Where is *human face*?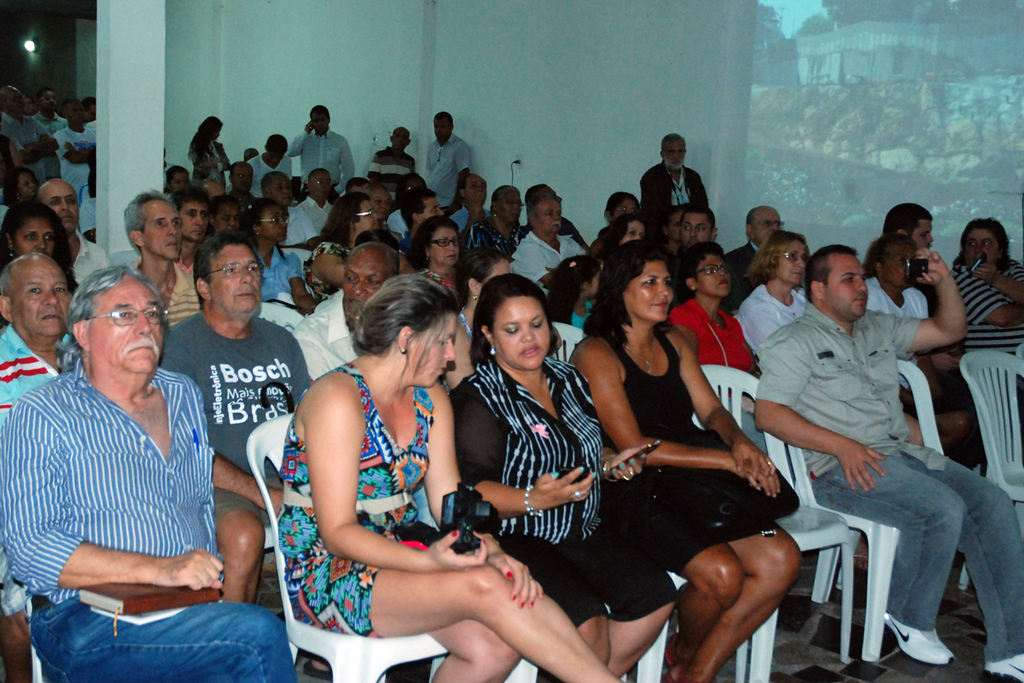
bbox=[823, 256, 872, 320].
